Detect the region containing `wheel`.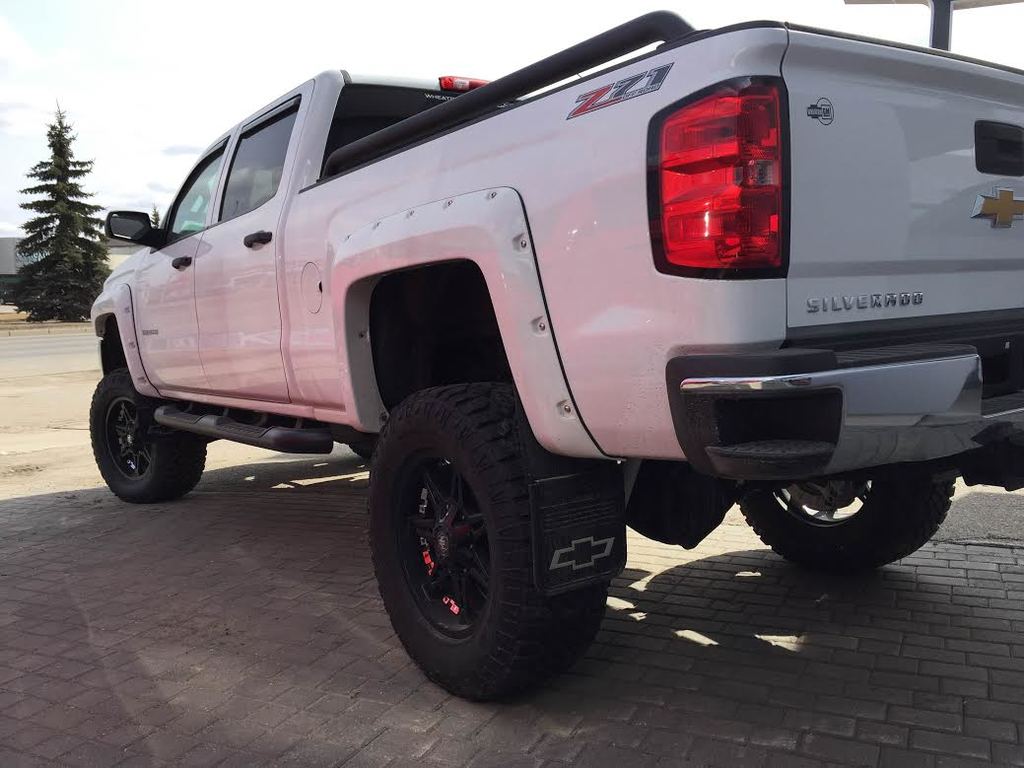
(358,375,580,681).
